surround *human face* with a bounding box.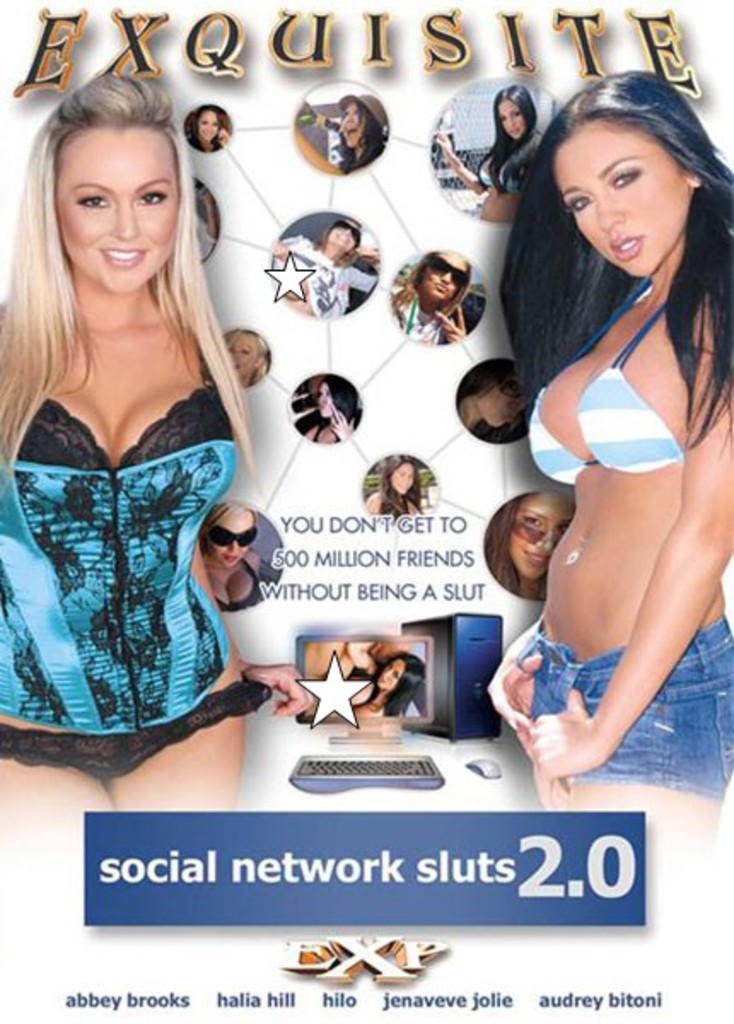
417/256/475/294.
